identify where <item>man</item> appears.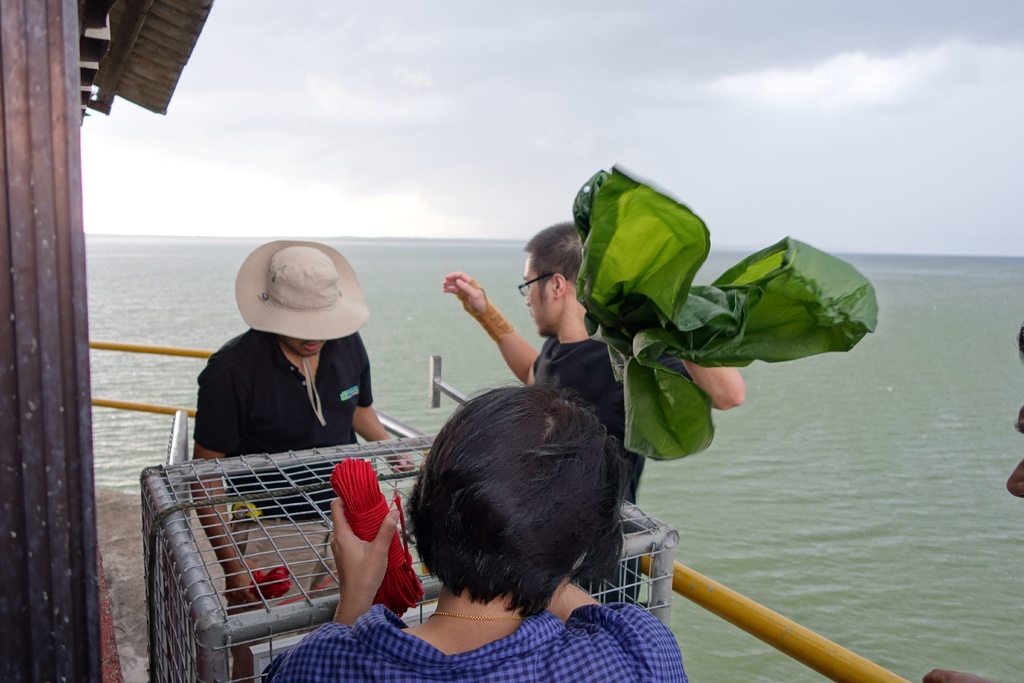
Appears at locate(442, 216, 742, 614).
